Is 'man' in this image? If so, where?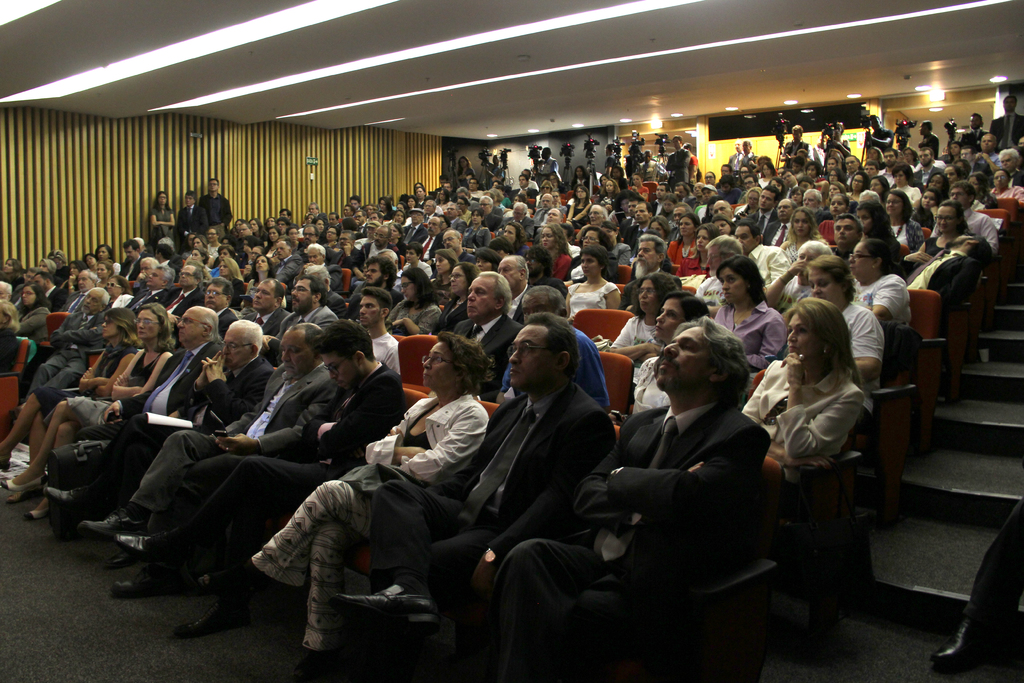
Yes, at l=785, t=170, r=808, b=200.
